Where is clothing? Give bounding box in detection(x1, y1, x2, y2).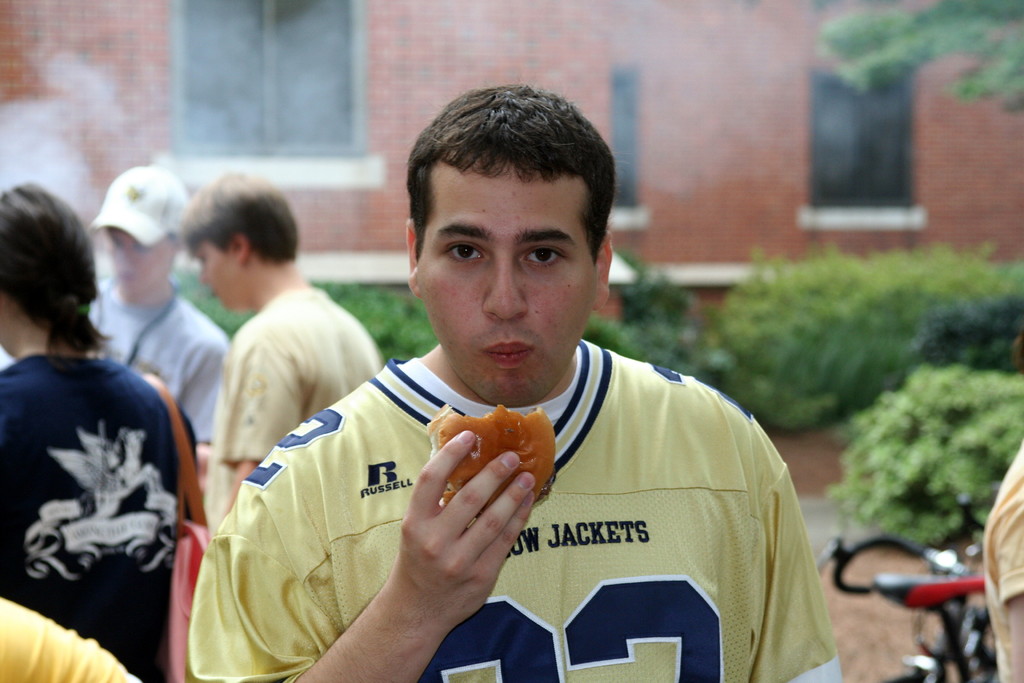
detection(973, 432, 1023, 682).
